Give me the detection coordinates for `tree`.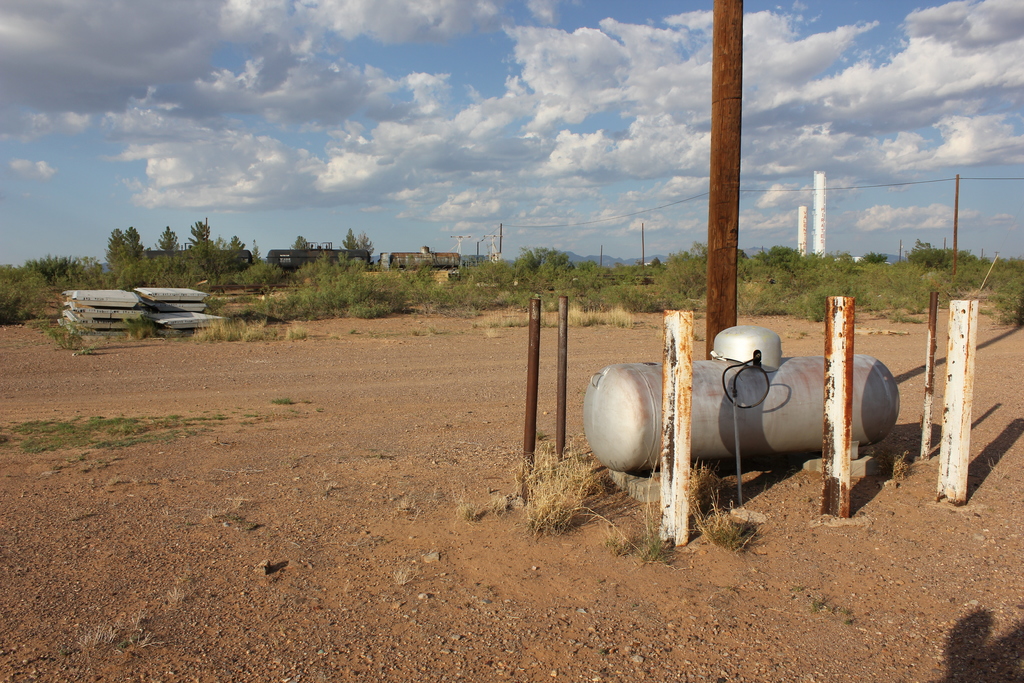
box(108, 229, 136, 288).
